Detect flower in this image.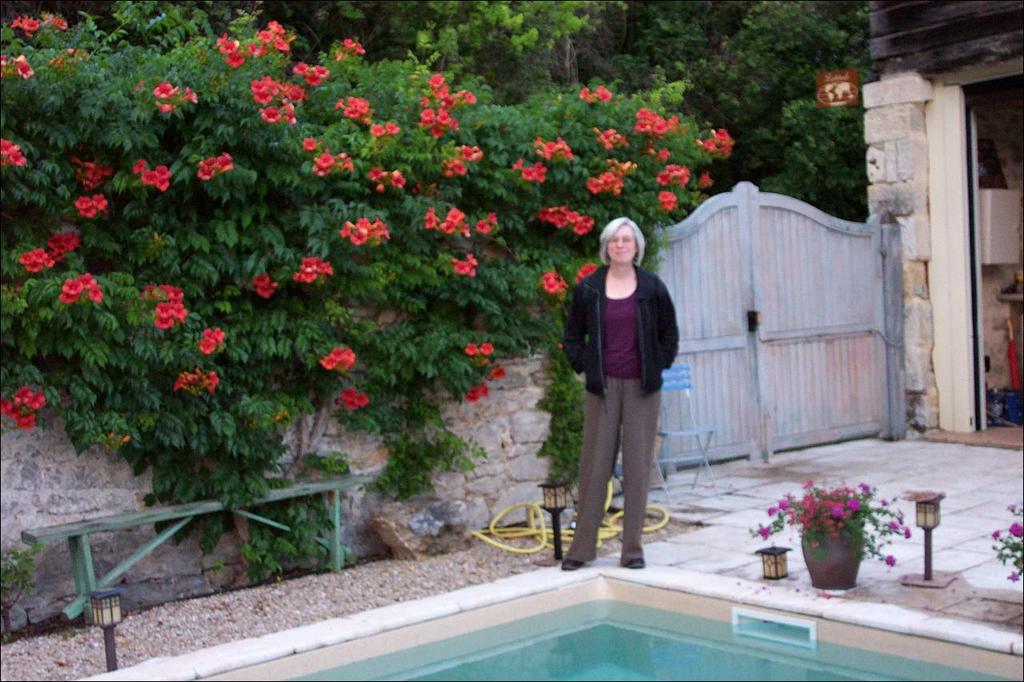
Detection: (514,160,544,180).
